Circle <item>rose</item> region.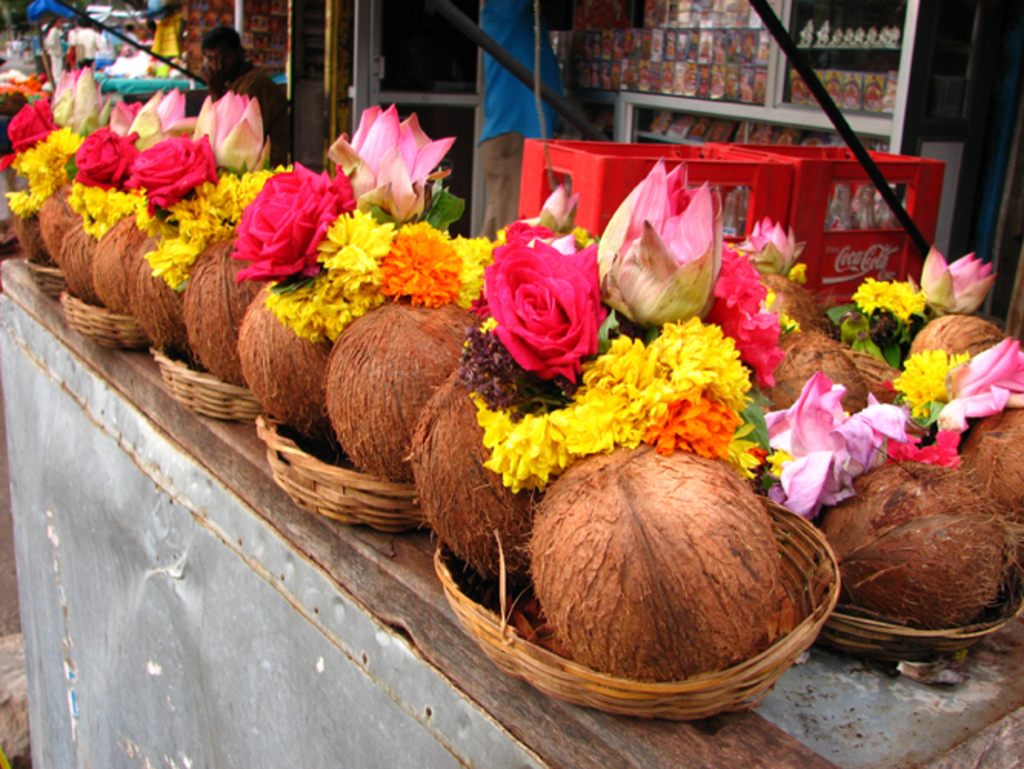
Region: <region>484, 241, 609, 383</region>.
